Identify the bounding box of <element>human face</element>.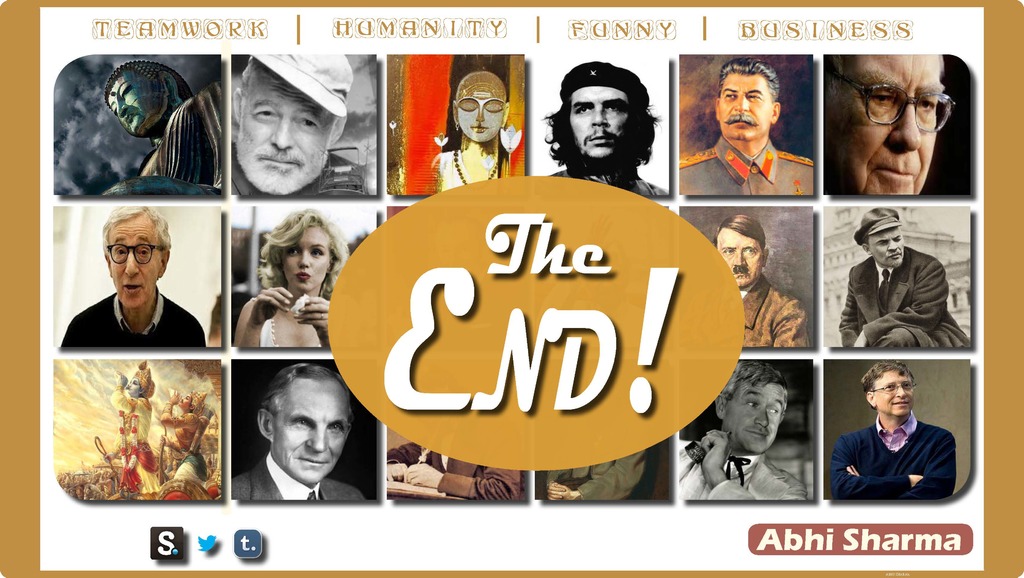
locate(106, 217, 164, 315).
